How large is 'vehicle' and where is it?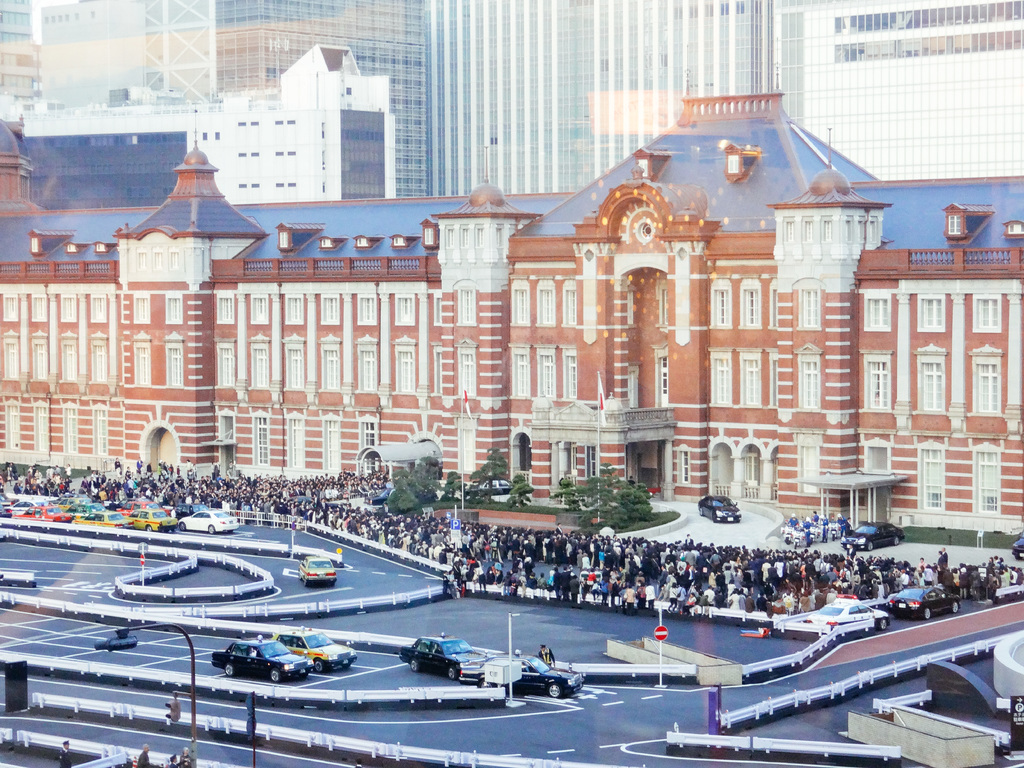
Bounding box: pyautogui.locateOnScreen(879, 580, 966, 623).
